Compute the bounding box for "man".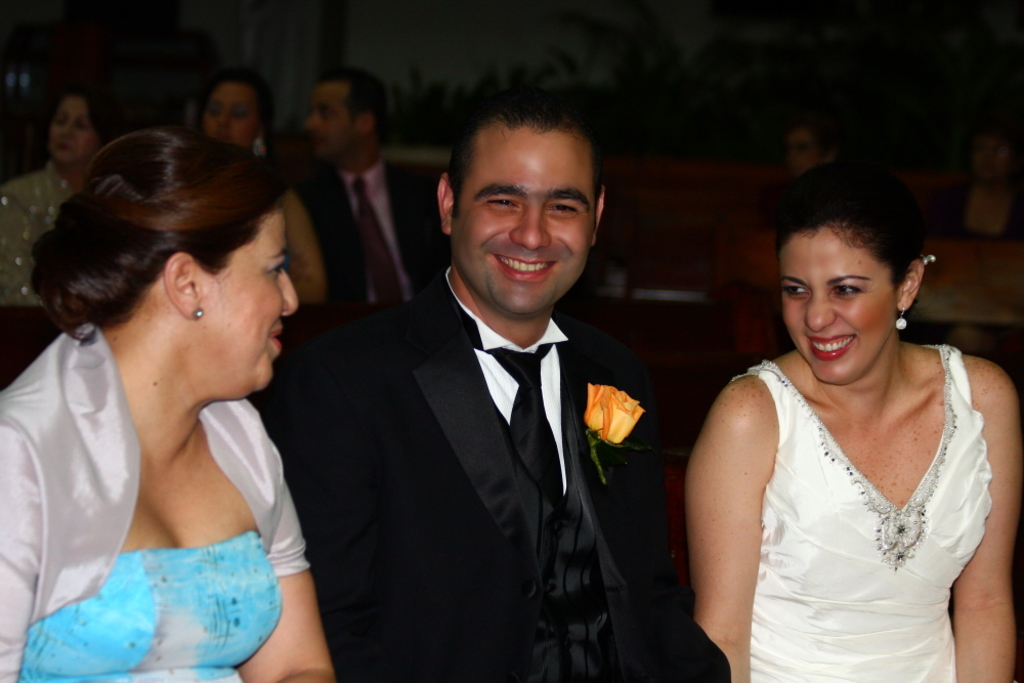
BBox(268, 111, 685, 676).
